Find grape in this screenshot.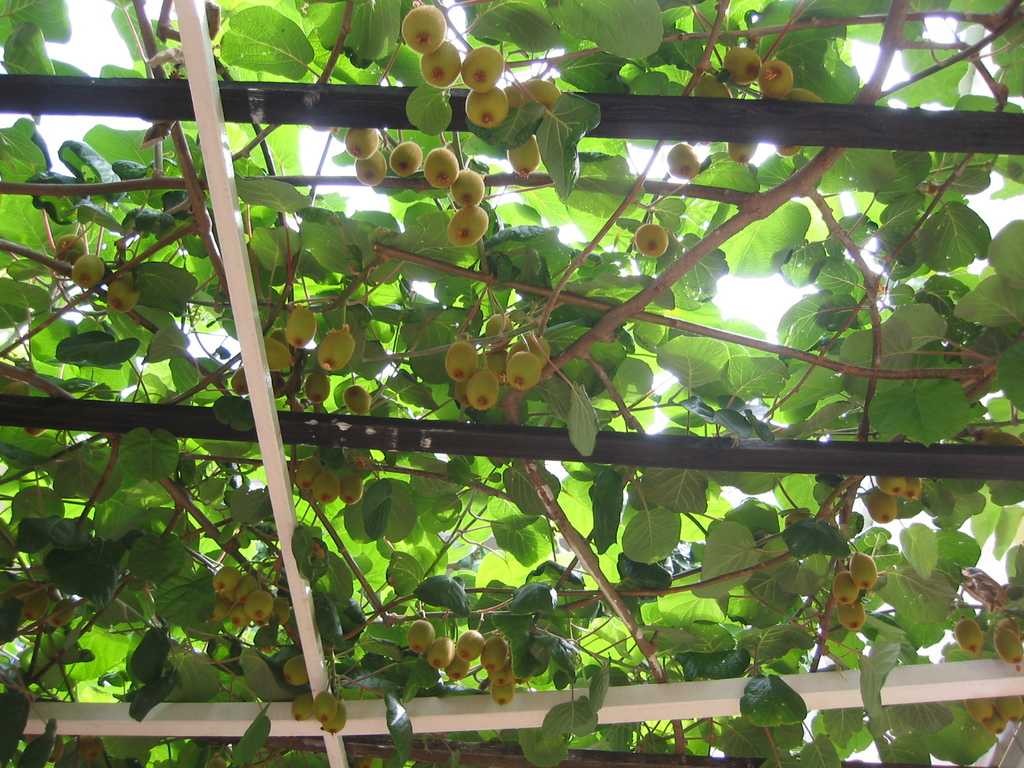
The bounding box for grape is 877, 474, 902, 497.
